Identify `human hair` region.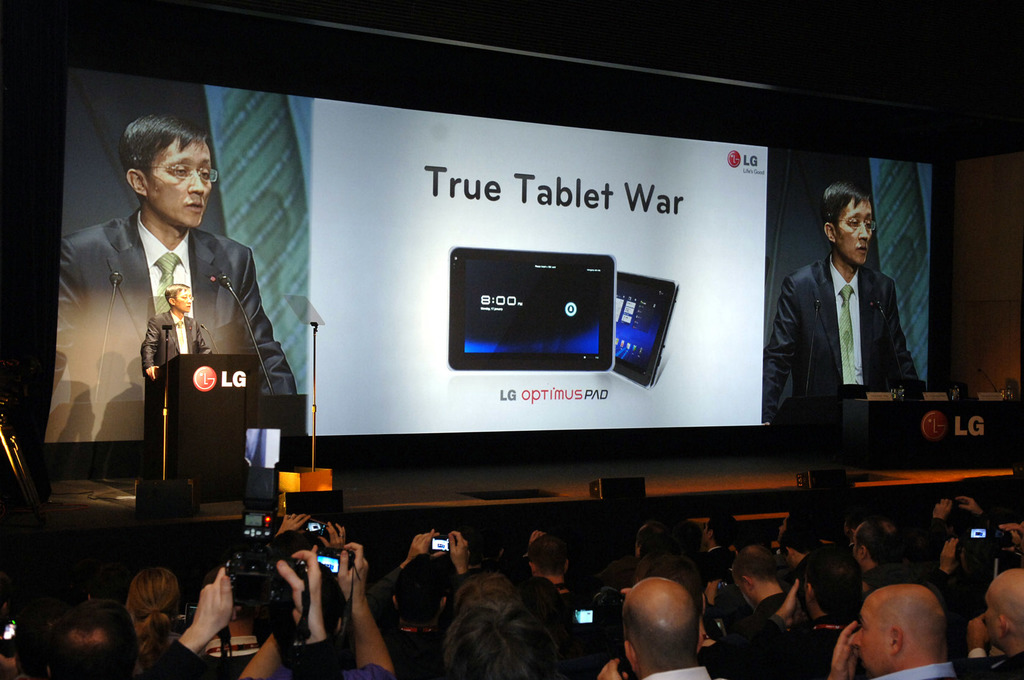
Region: rect(733, 544, 779, 583).
